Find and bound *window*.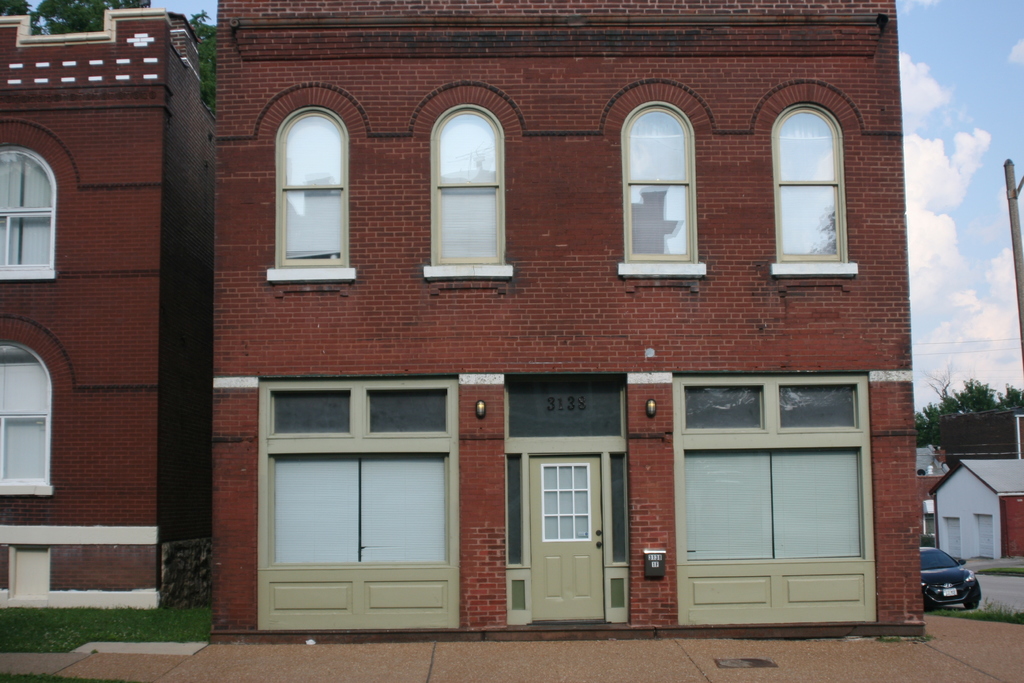
Bound: 769:102:860:278.
